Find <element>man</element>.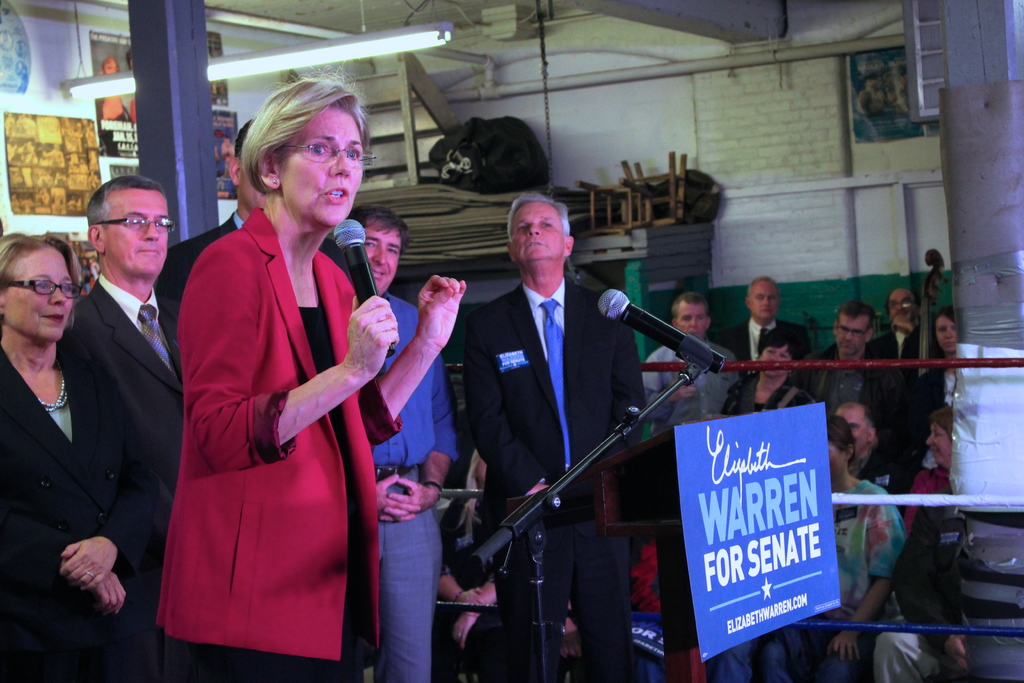
region(810, 298, 900, 414).
